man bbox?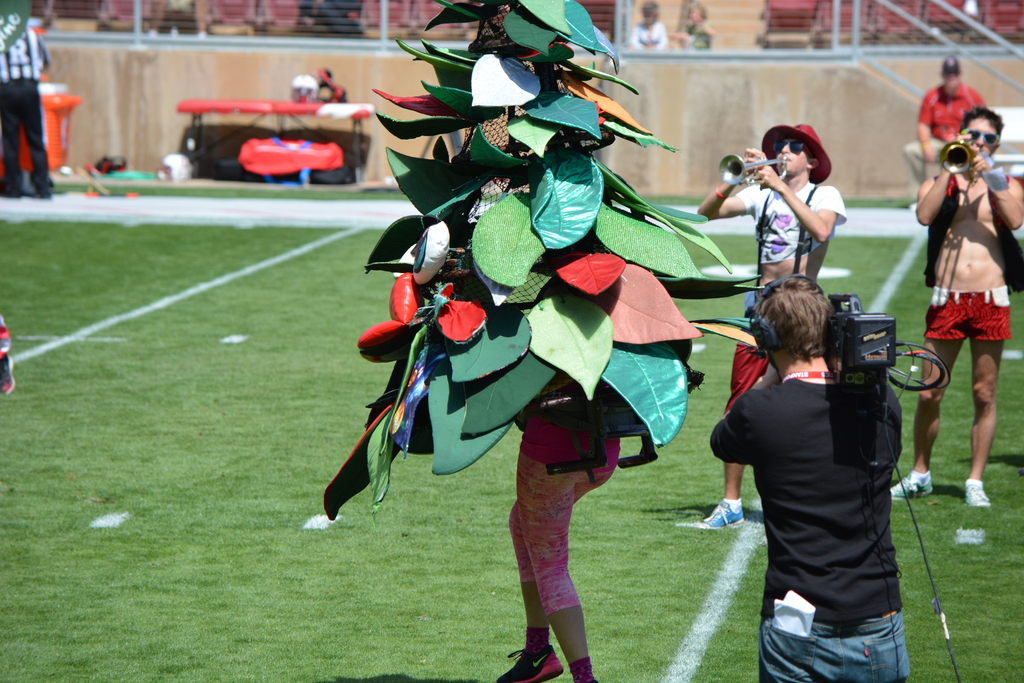
900, 52, 994, 215
